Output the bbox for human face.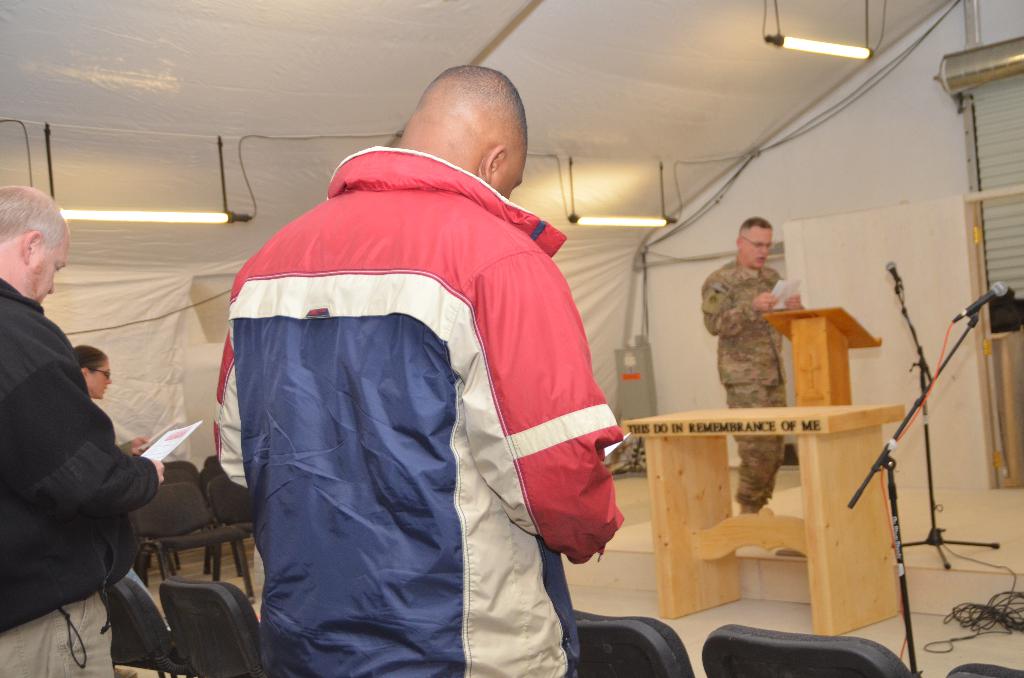
x1=86, y1=364, x2=111, y2=400.
